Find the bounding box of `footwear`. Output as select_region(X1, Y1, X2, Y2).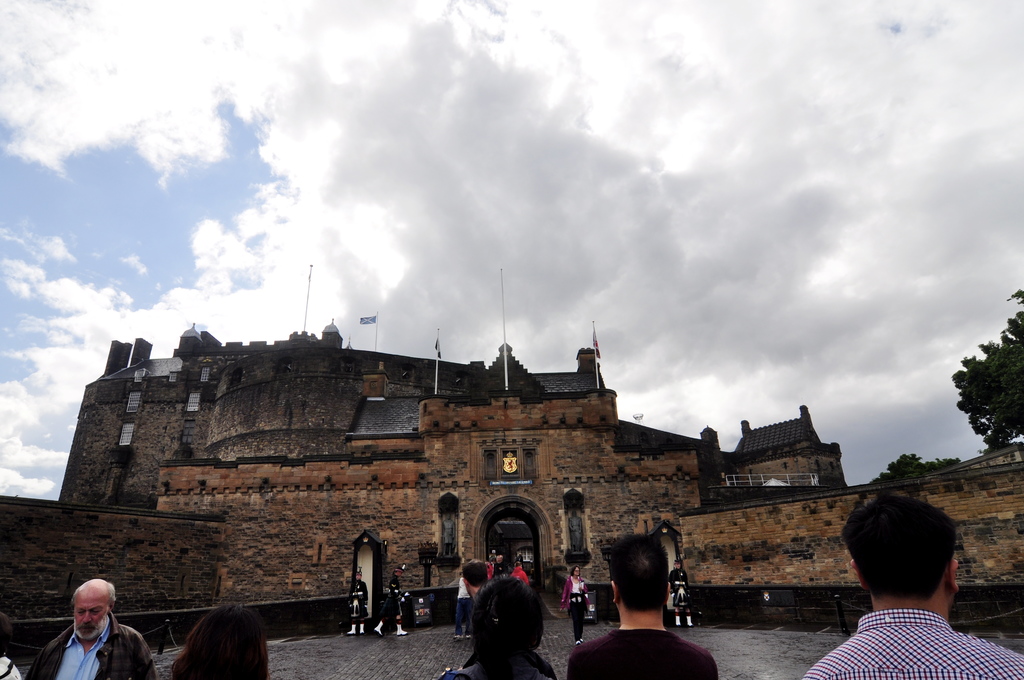
select_region(396, 629, 406, 635).
